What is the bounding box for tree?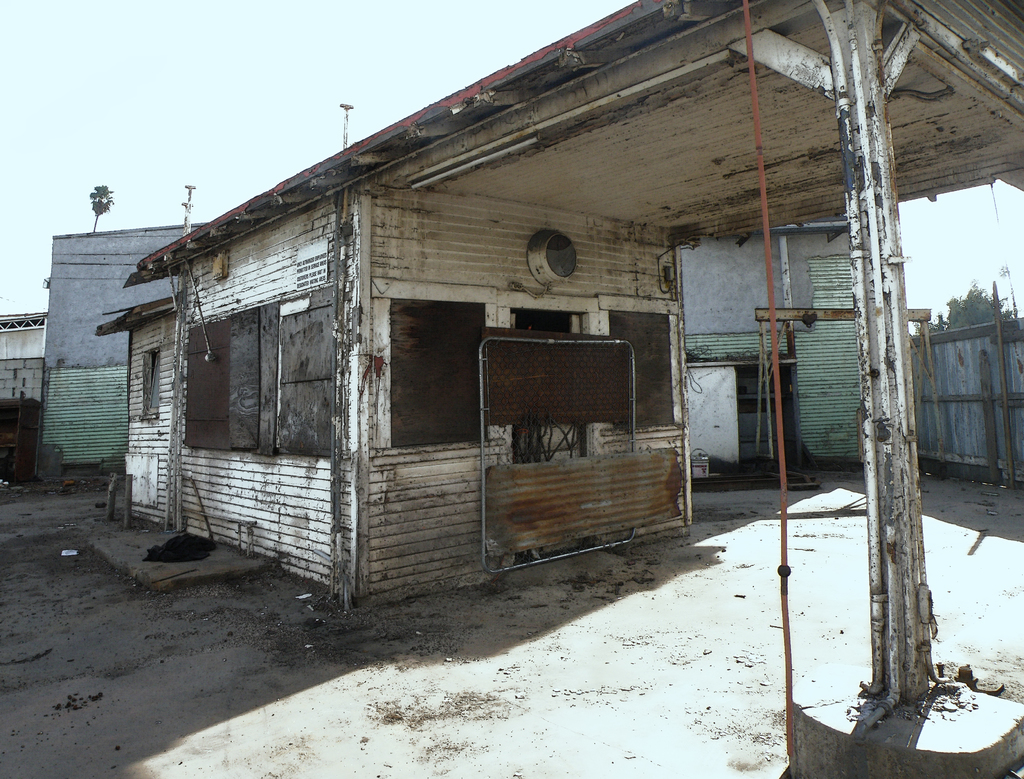
84 176 117 234.
